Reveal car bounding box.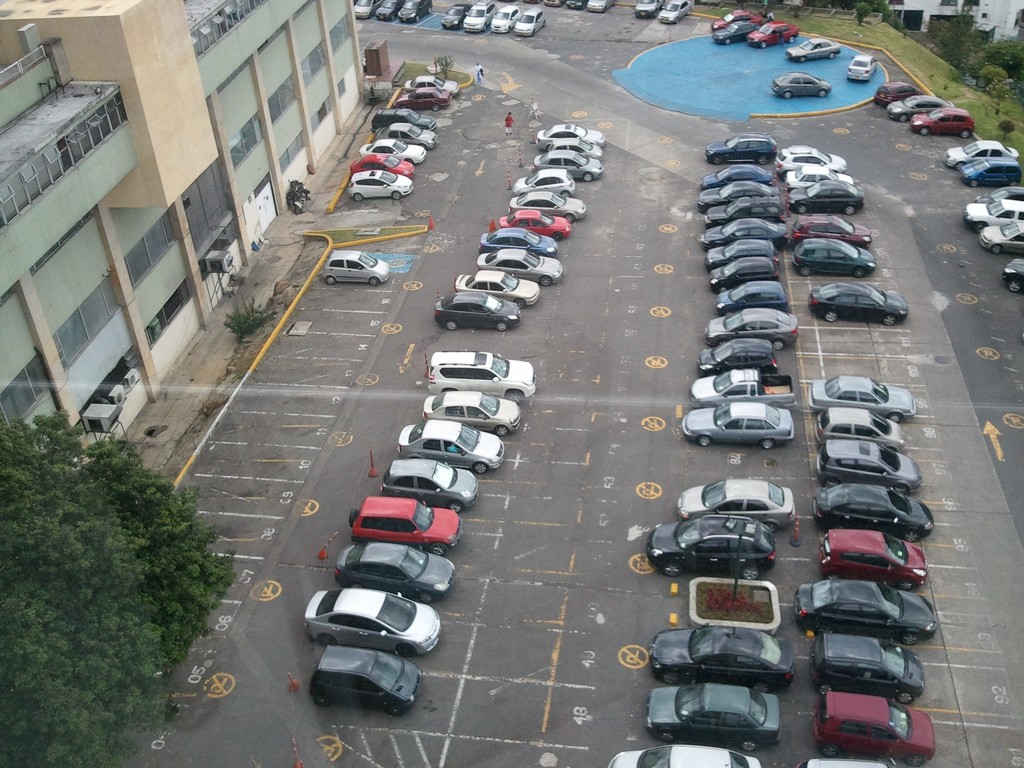
Revealed: select_region(769, 70, 827, 97).
